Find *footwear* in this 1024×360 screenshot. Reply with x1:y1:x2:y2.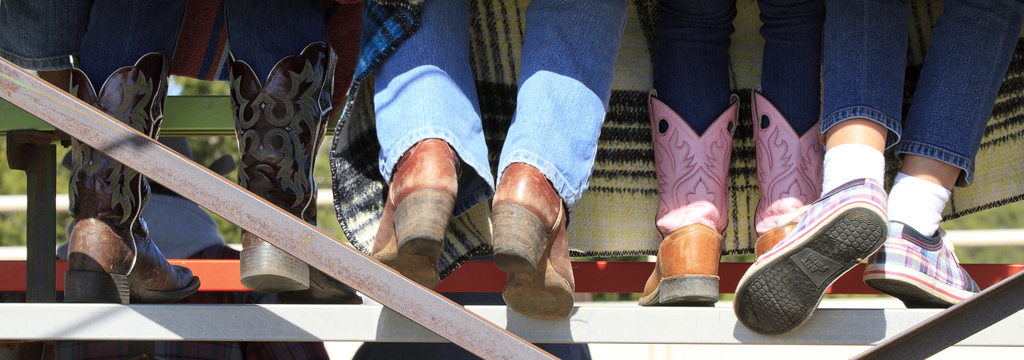
369:135:461:291.
